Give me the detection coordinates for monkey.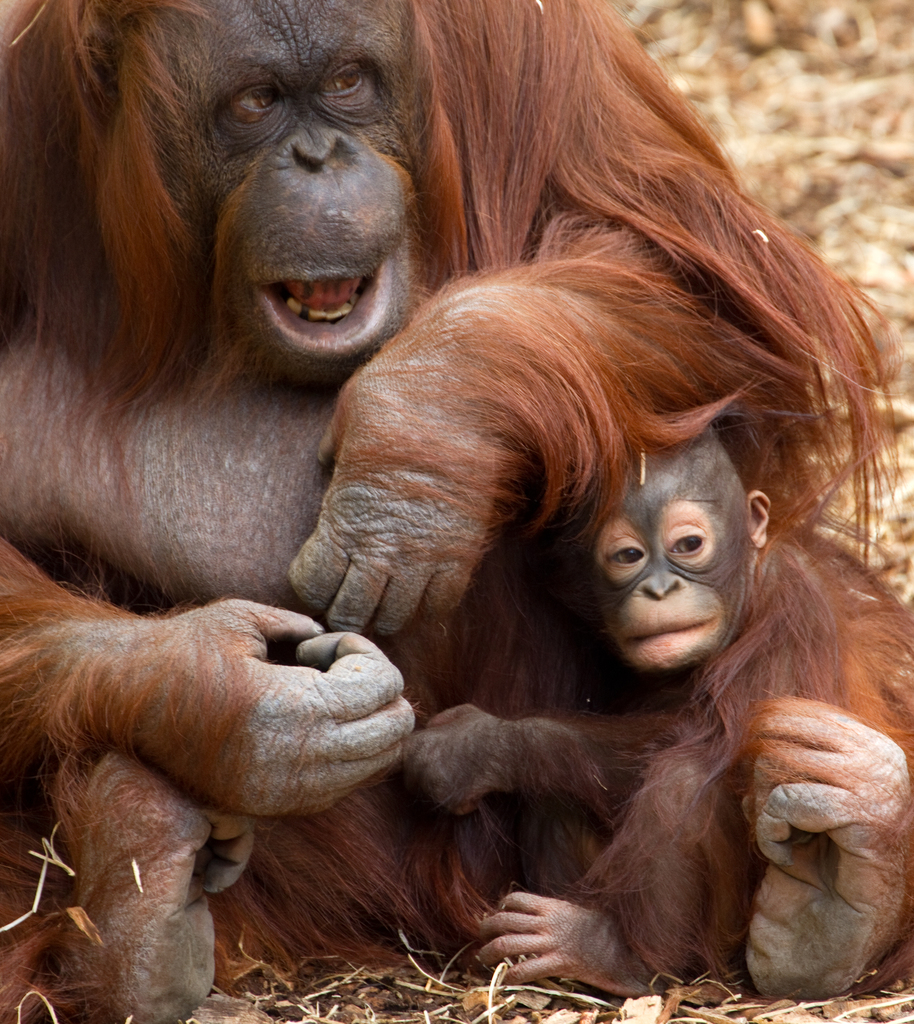
{"left": 394, "top": 409, "right": 913, "bottom": 999}.
